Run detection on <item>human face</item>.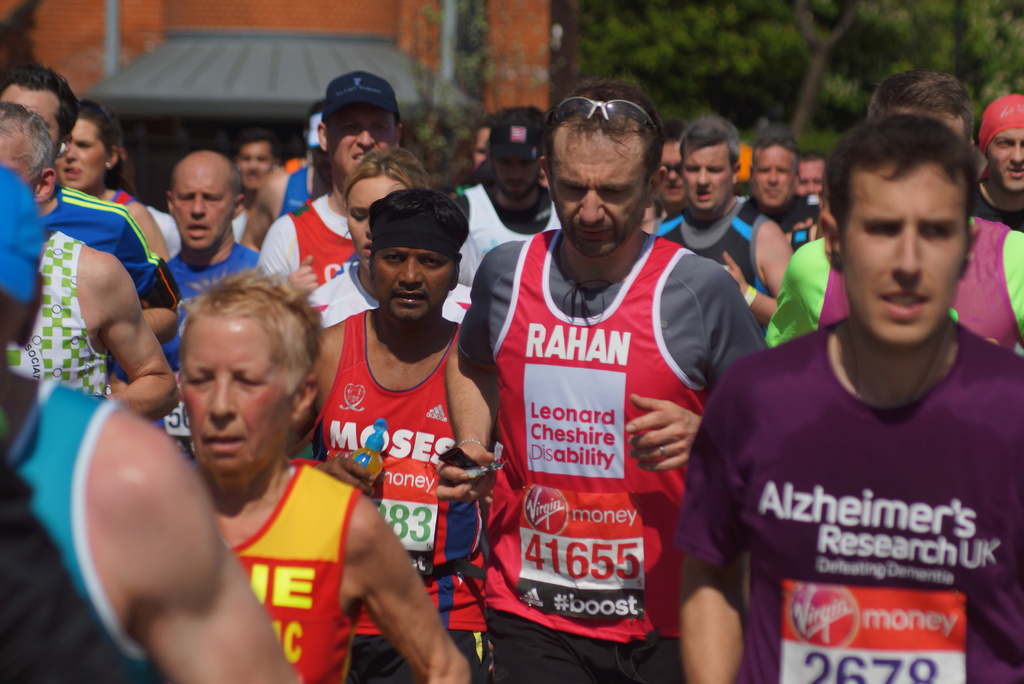
Result: (x1=173, y1=164, x2=232, y2=250).
